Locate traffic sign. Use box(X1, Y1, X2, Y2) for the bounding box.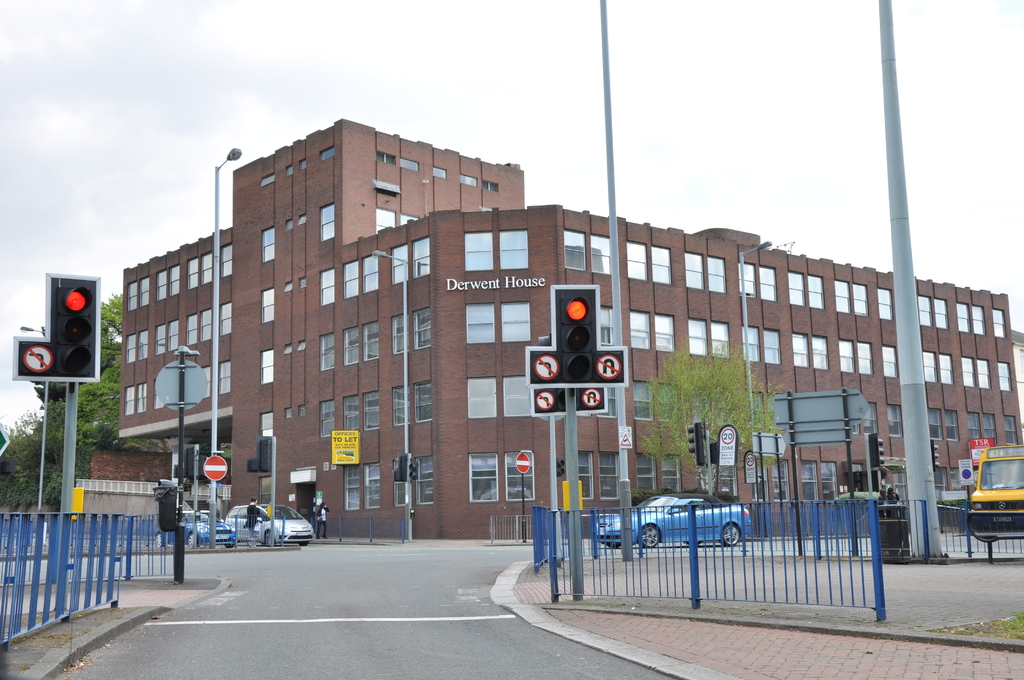
box(533, 355, 564, 381).
